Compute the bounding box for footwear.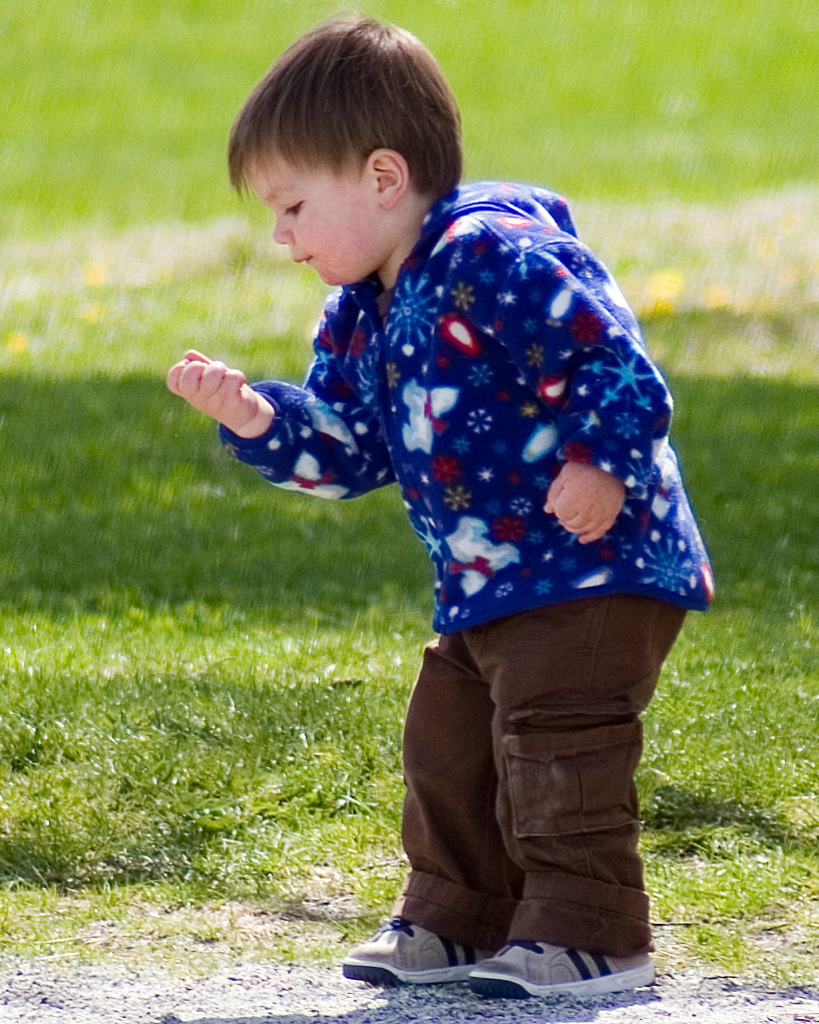
(left=471, top=937, right=656, bottom=997).
